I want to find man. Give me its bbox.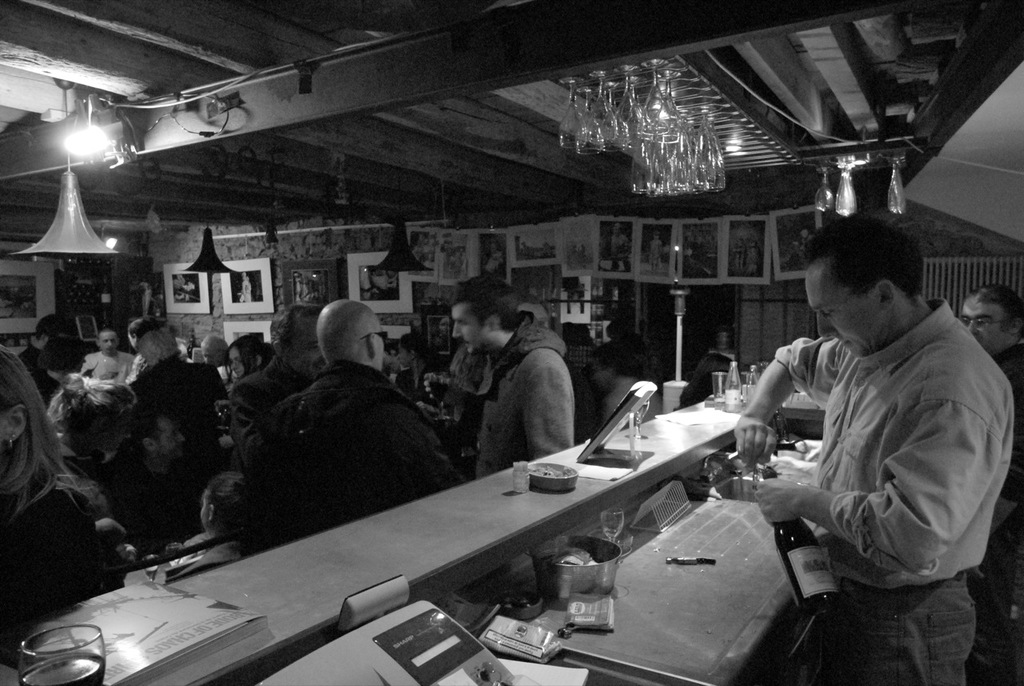
[left=128, top=315, right=174, bottom=389].
